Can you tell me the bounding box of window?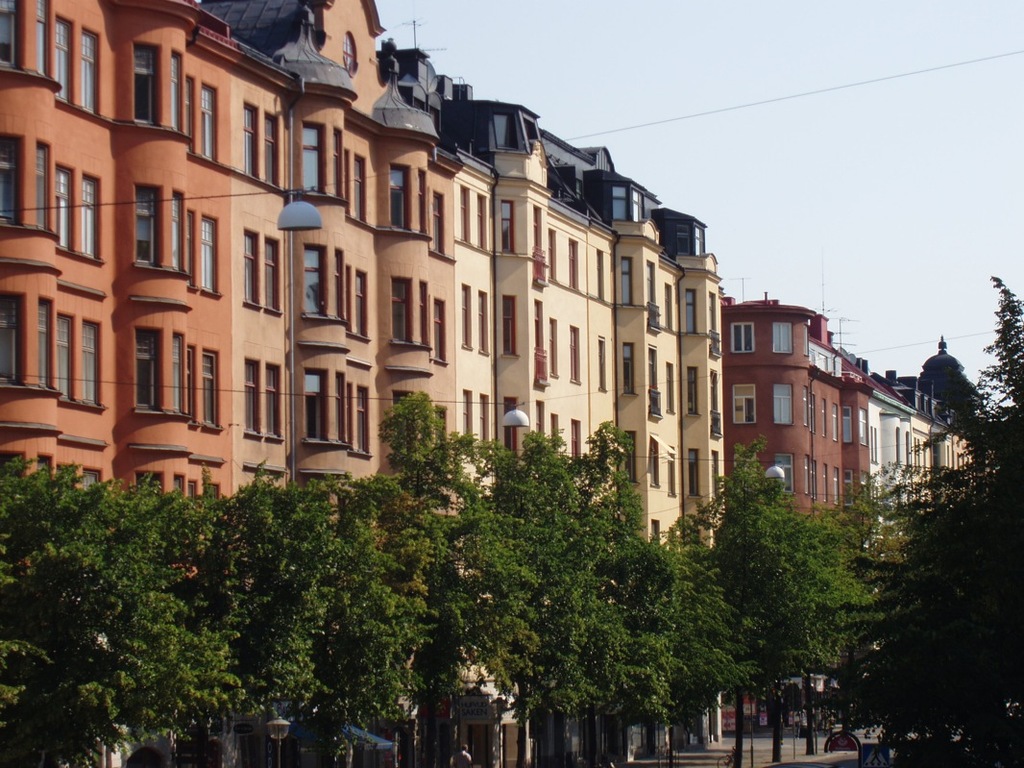
rect(596, 252, 603, 297).
